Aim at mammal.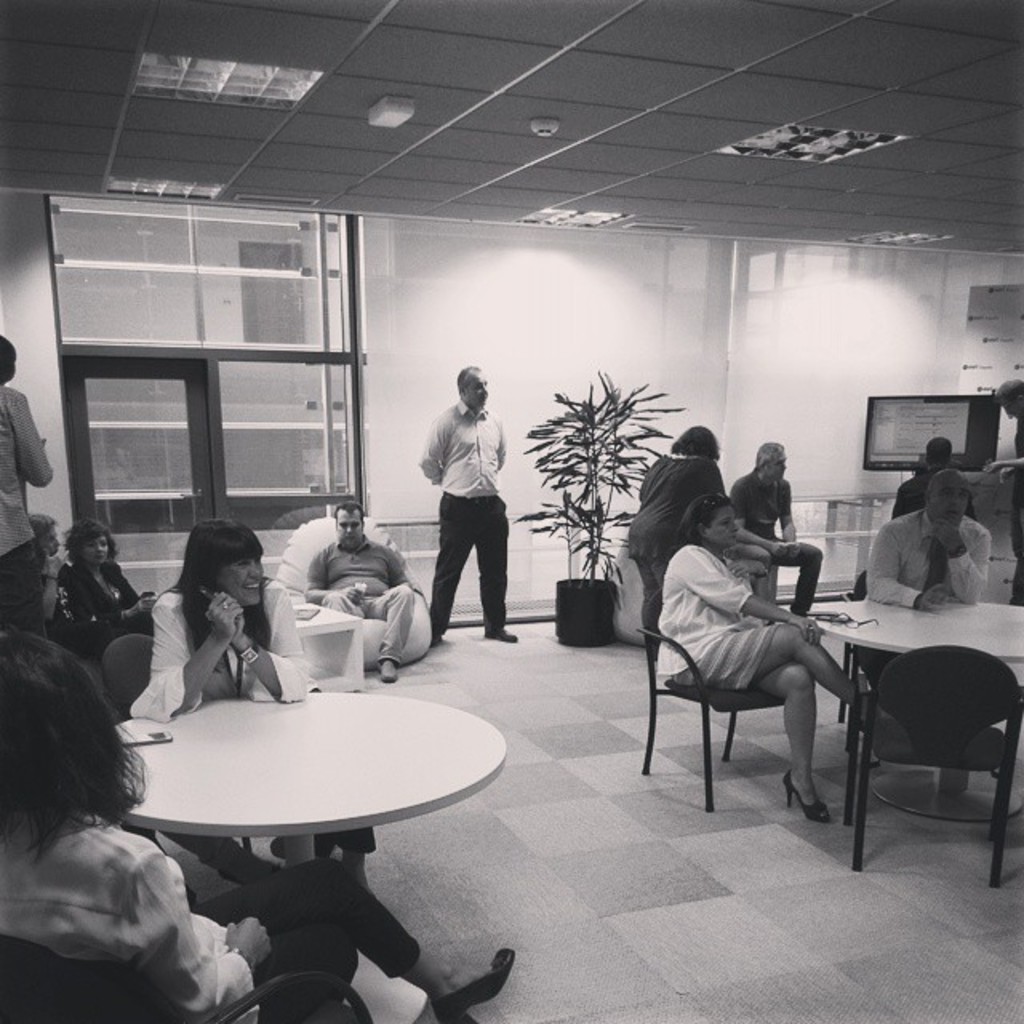
Aimed at 650 493 864 821.
